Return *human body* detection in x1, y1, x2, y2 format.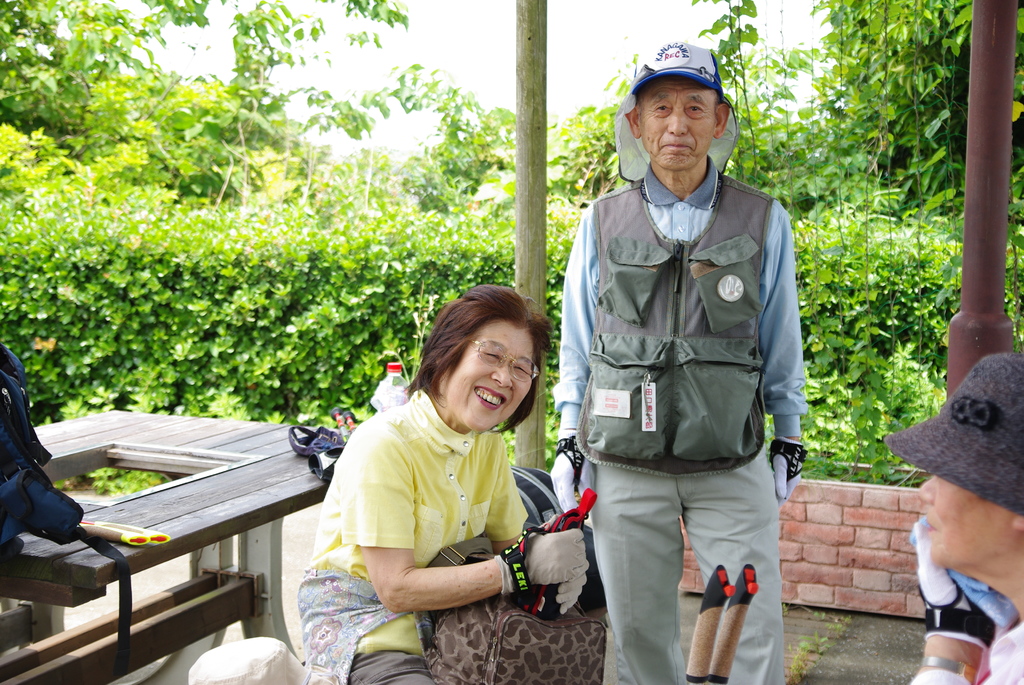
884, 347, 1023, 684.
